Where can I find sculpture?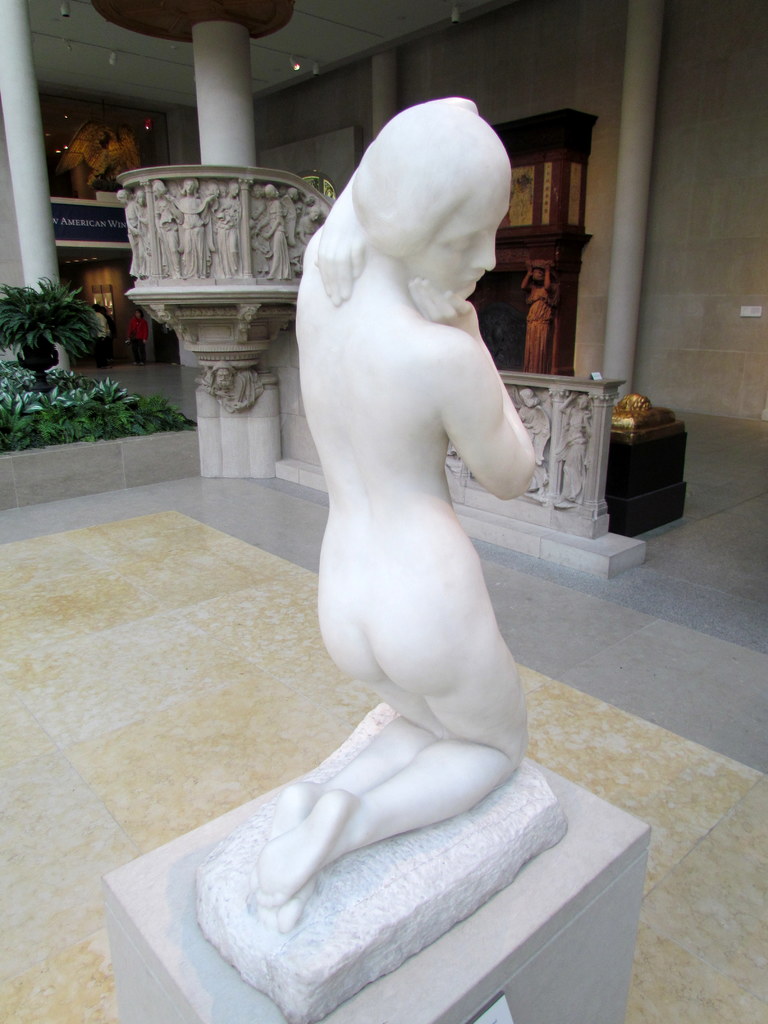
You can find it at bbox(173, 176, 213, 284).
